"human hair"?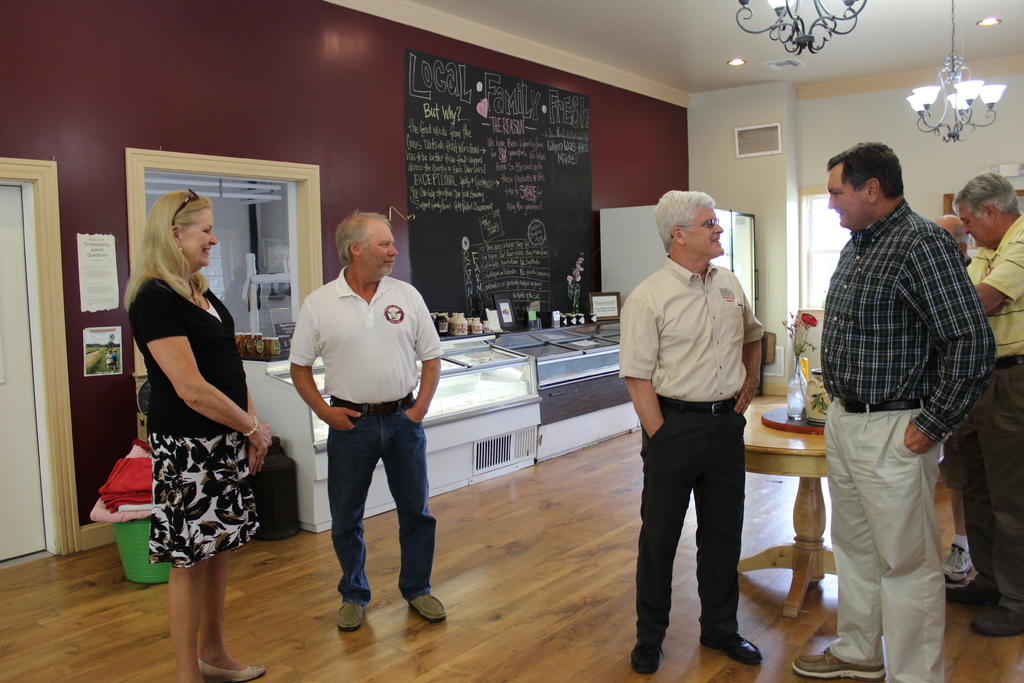
x1=951, y1=220, x2=972, y2=243
